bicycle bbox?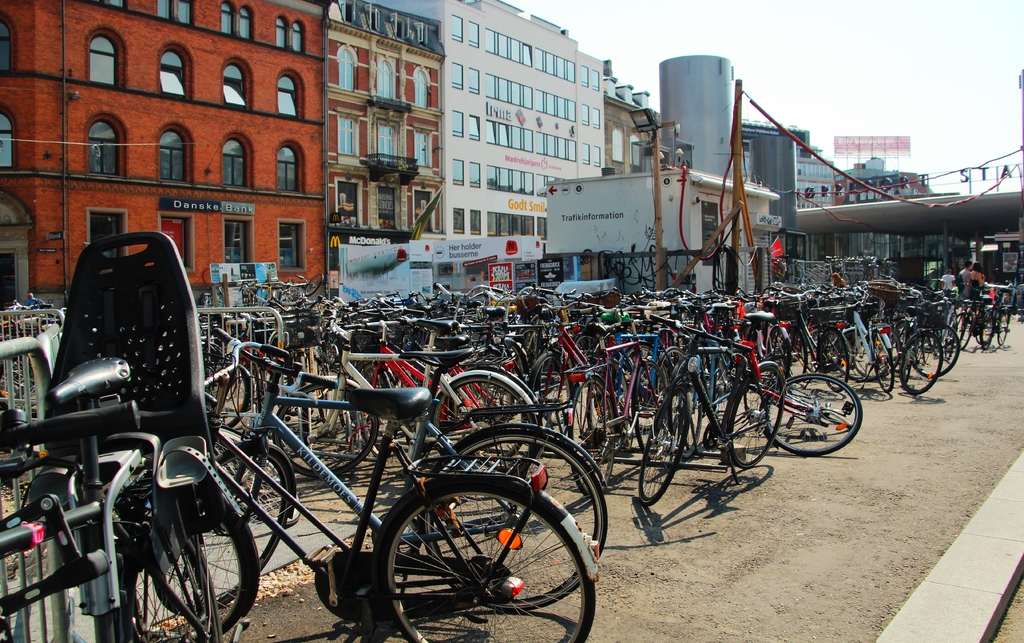
(x1=205, y1=336, x2=605, y2=642)
